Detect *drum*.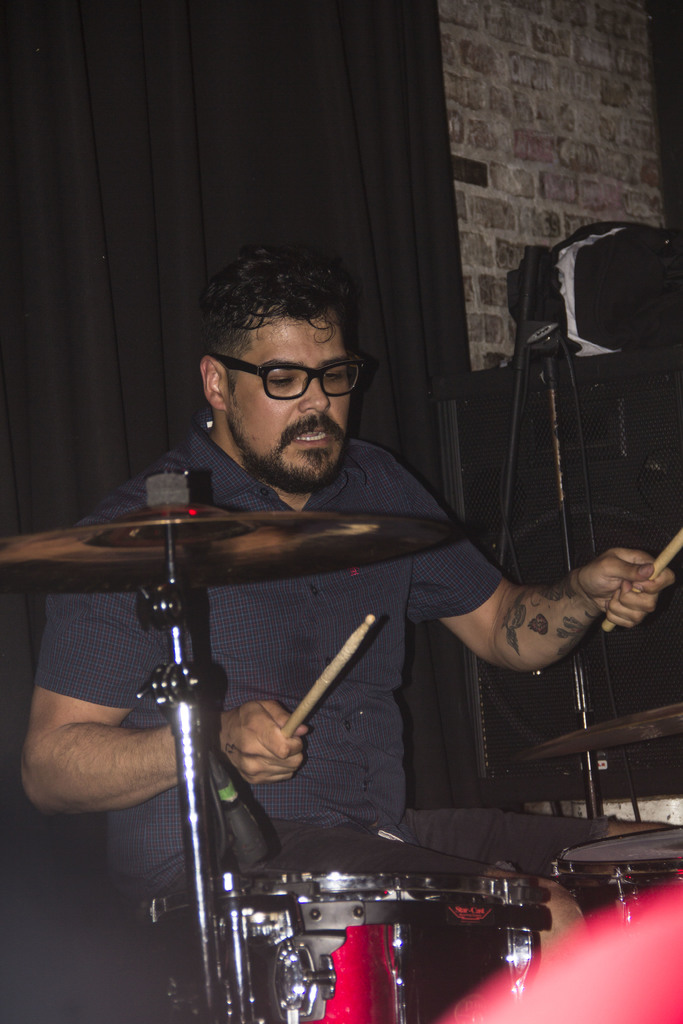
Detected at [547, 824, 682, 921].
